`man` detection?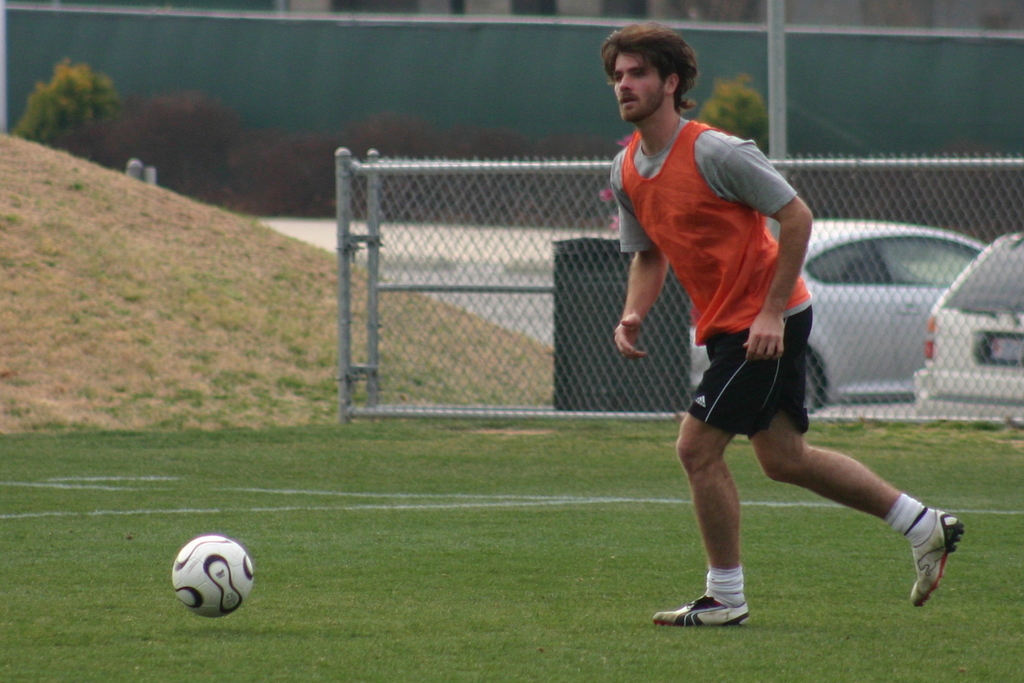
<box>600,24,967,628</box>
